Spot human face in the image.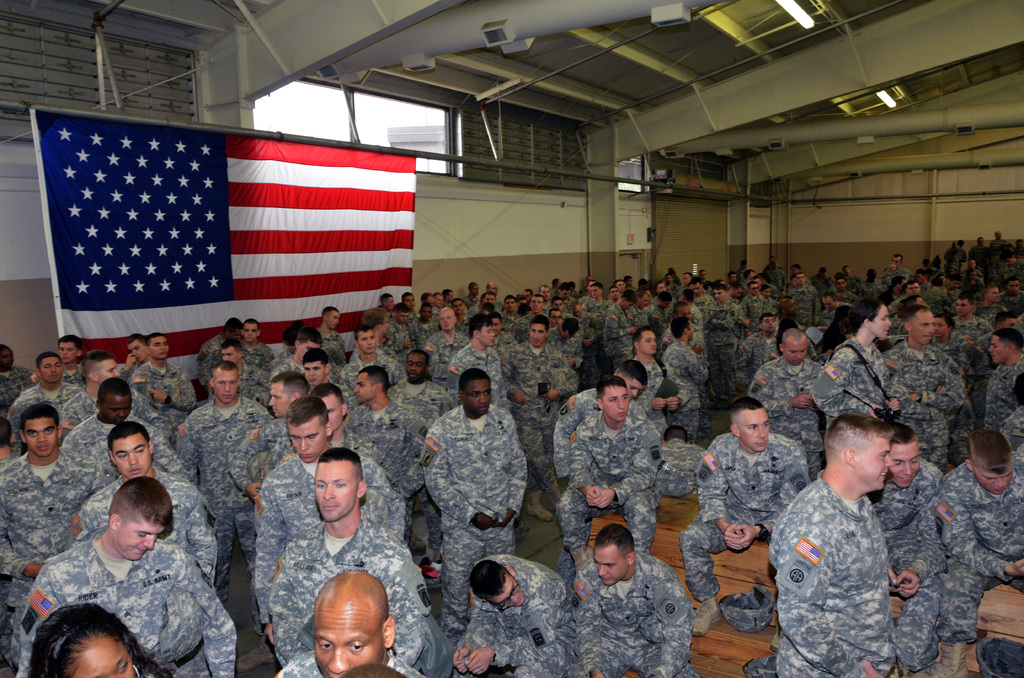
human face found at [left=712, top=287, right=726, bottom=303].
